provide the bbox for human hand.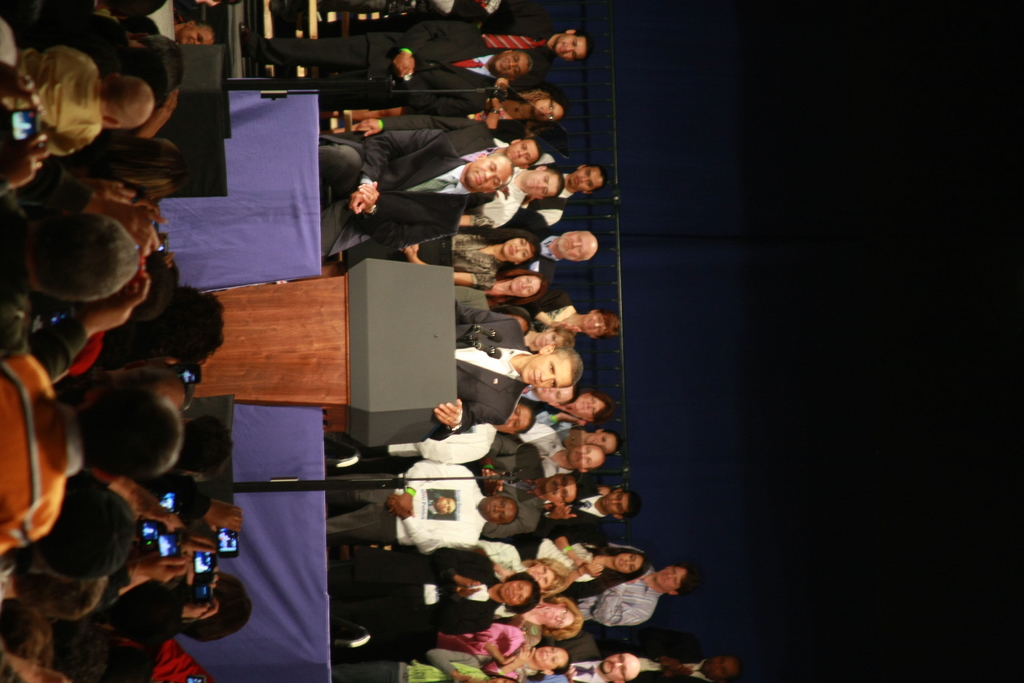
[665,668,694,680].
